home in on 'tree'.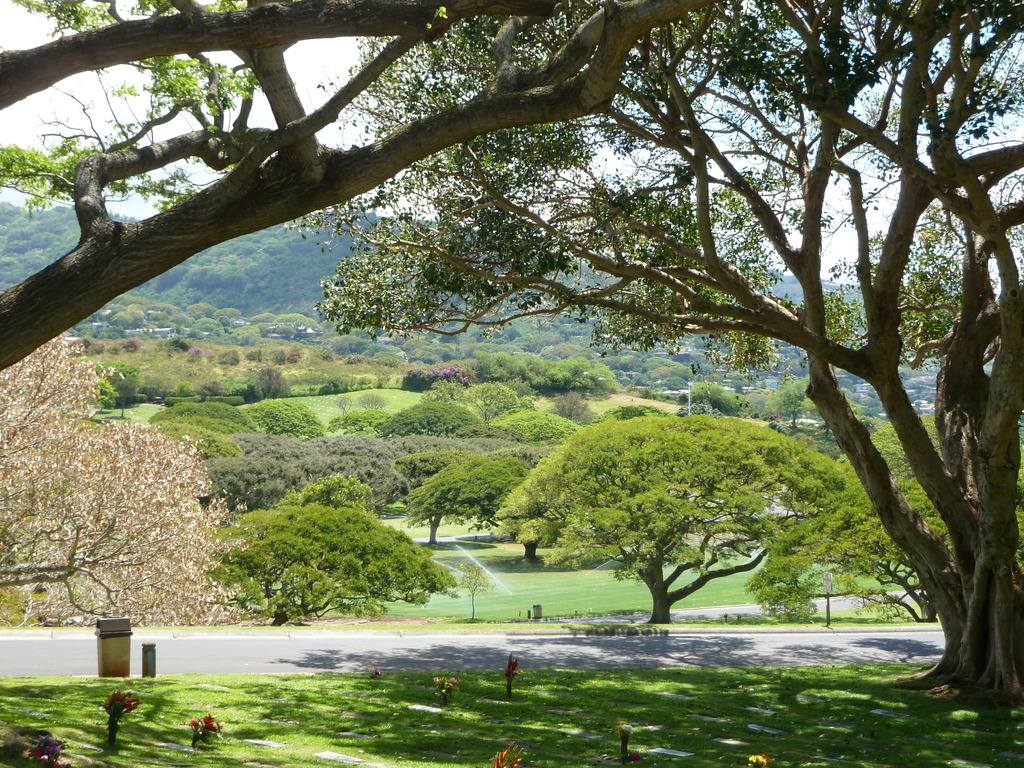
Homed in at left=739, top=410, right=1023, bottom=630.
